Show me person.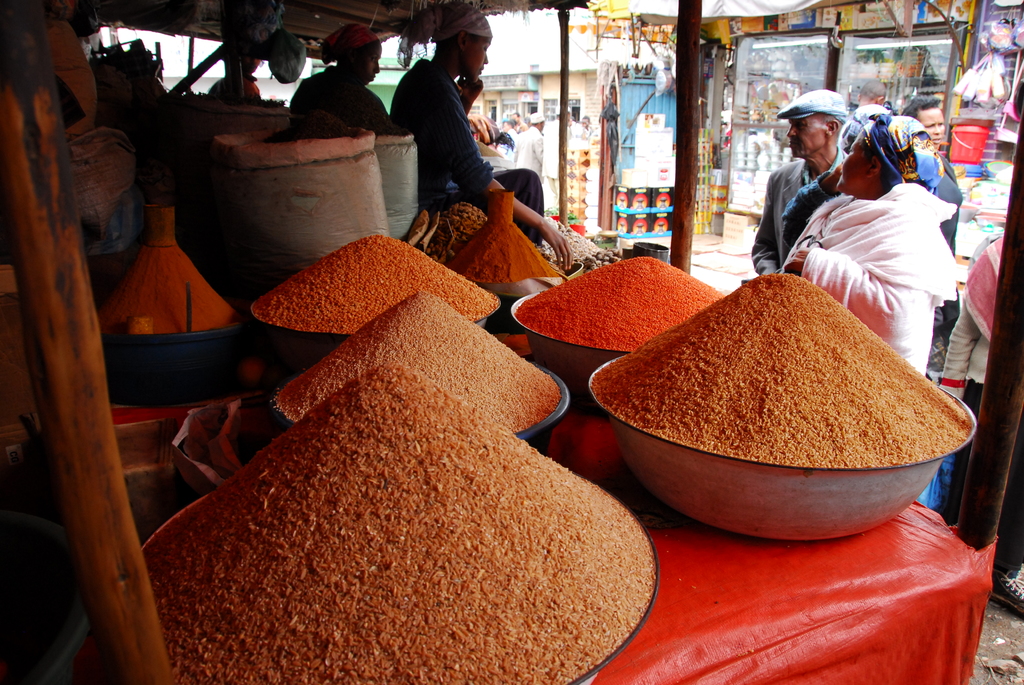
person is here: [left=386, top=3, right=575, bottom=271].
